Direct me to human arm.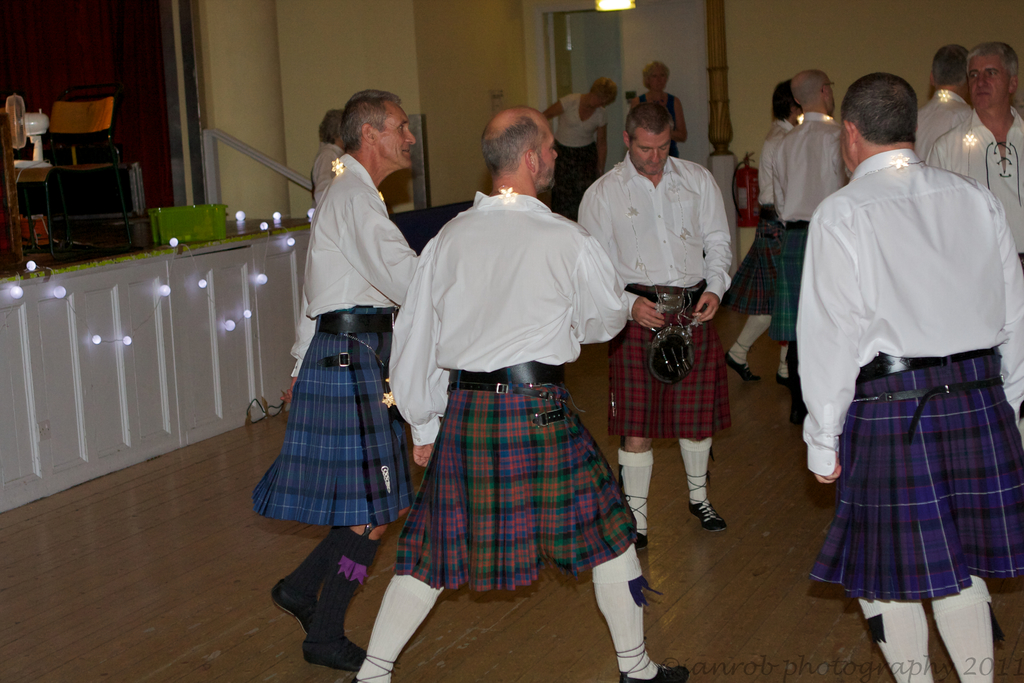
Direction: [391, 239, 433, 429].
